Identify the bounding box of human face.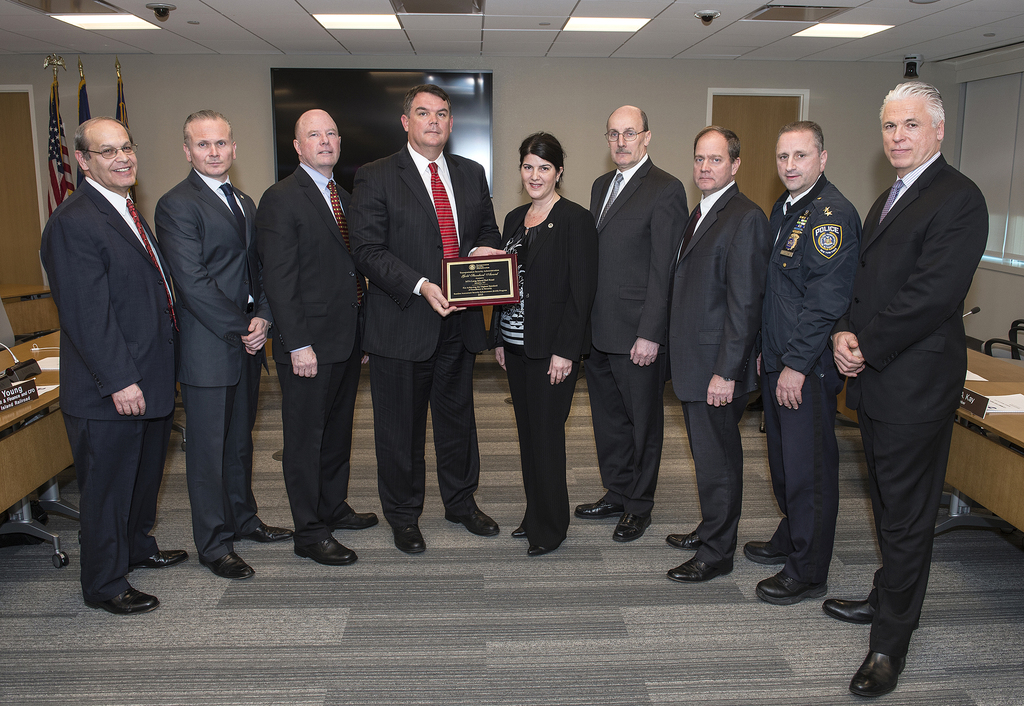
(x1=186, y1=120, x2=230, y2=174).
